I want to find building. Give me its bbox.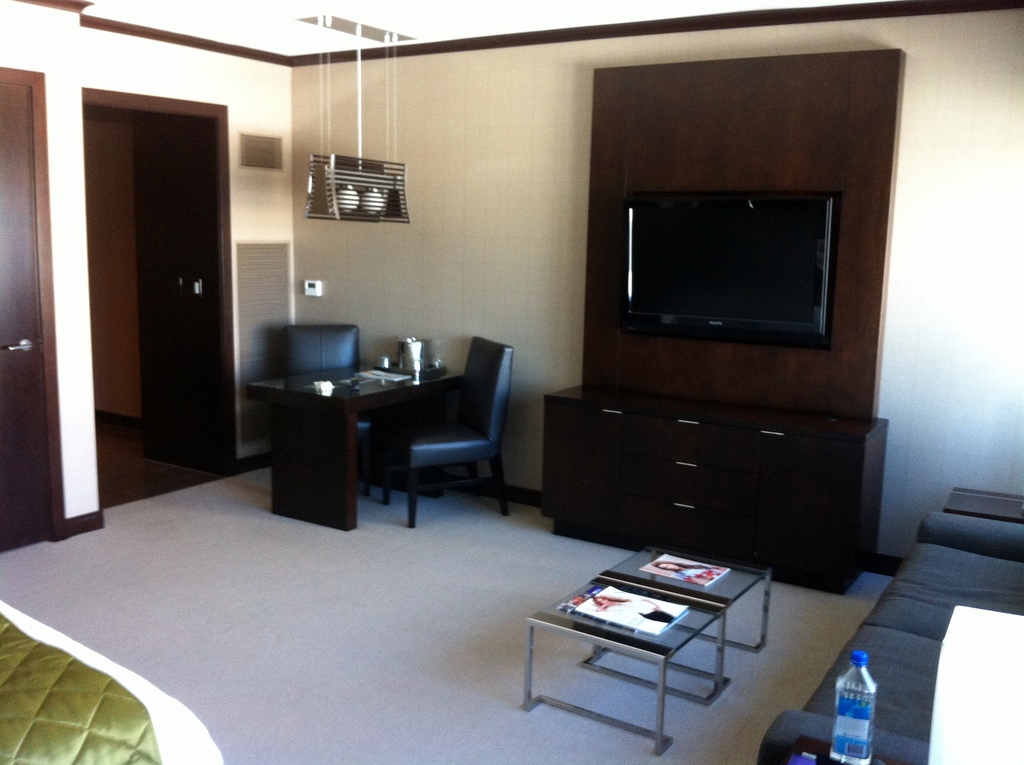
<bbox>0, 0, 1023, 764</bbox>.
